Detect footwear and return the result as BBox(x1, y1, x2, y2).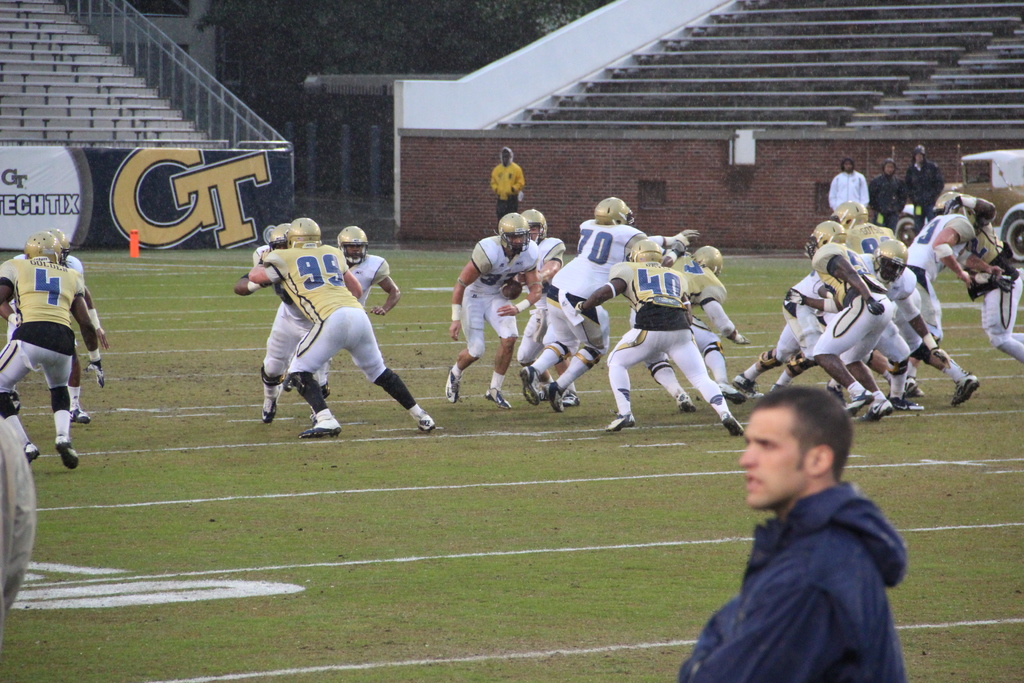
BBox(89, 365, 104, 388).
